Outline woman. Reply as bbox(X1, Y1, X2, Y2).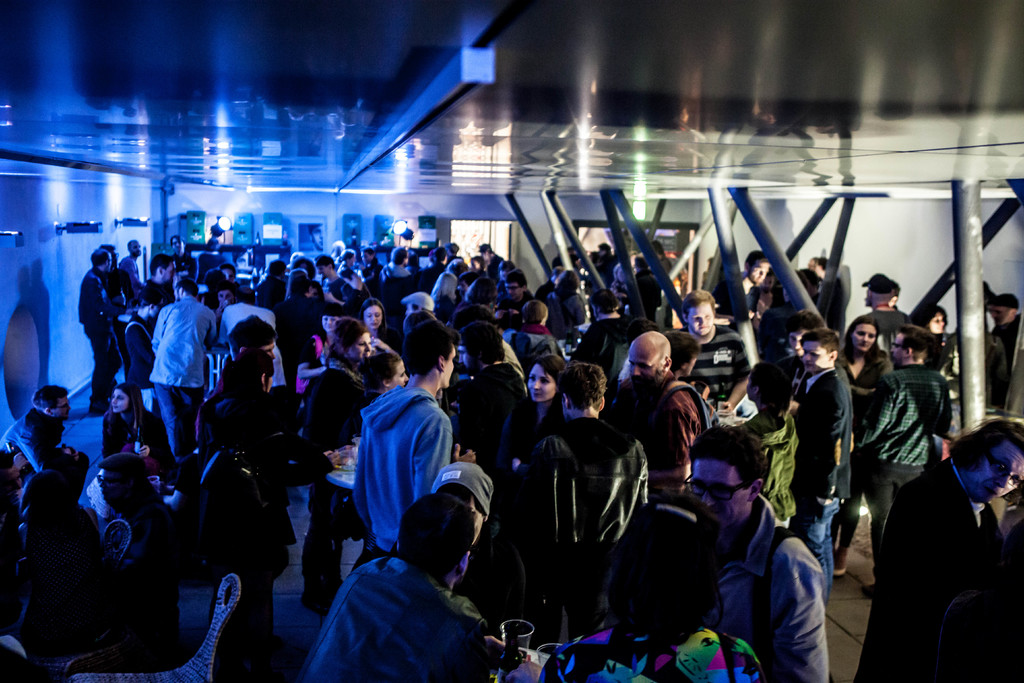
bbox(536, 492, 767, 682).
